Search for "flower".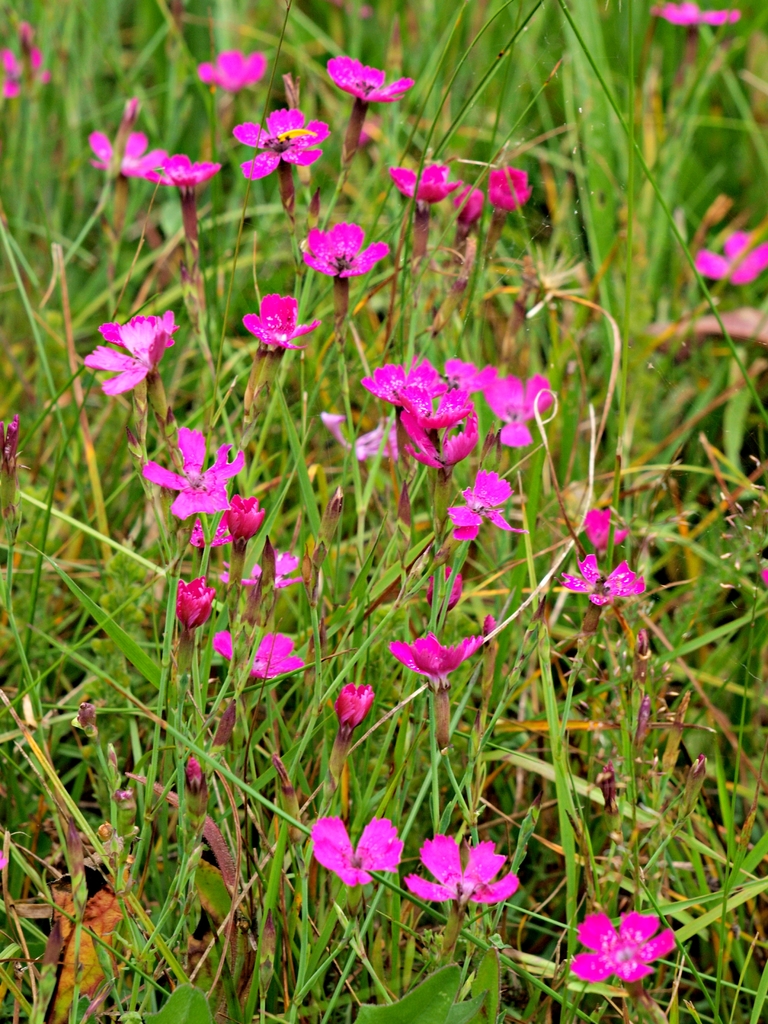
Found at [310,816,403,882].
